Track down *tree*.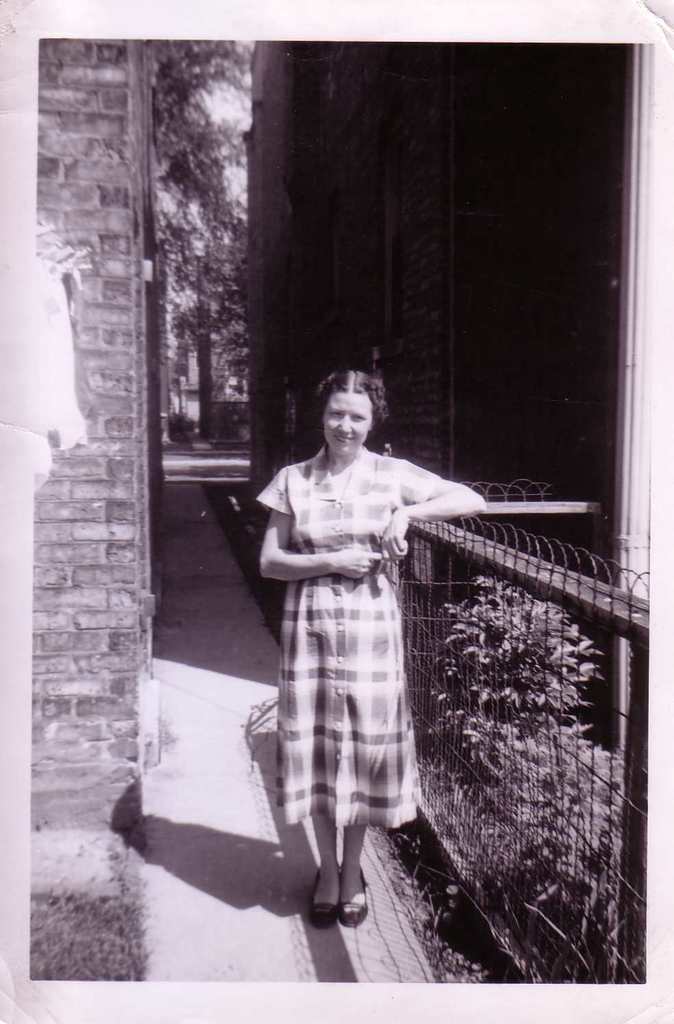
Tracked to (left=157, top=205, right=246, bottom=443).
